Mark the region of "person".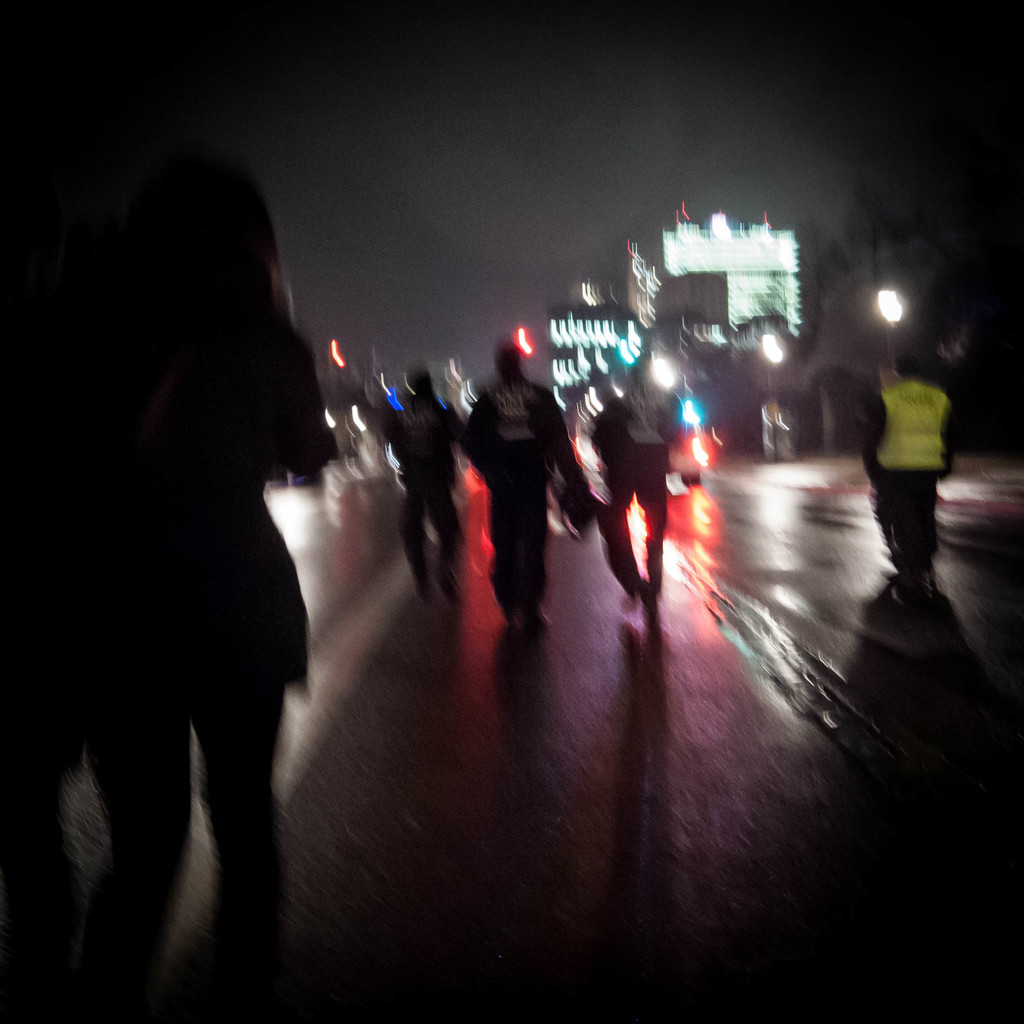
Region: <region>476, 310, 580, 640</region>.
